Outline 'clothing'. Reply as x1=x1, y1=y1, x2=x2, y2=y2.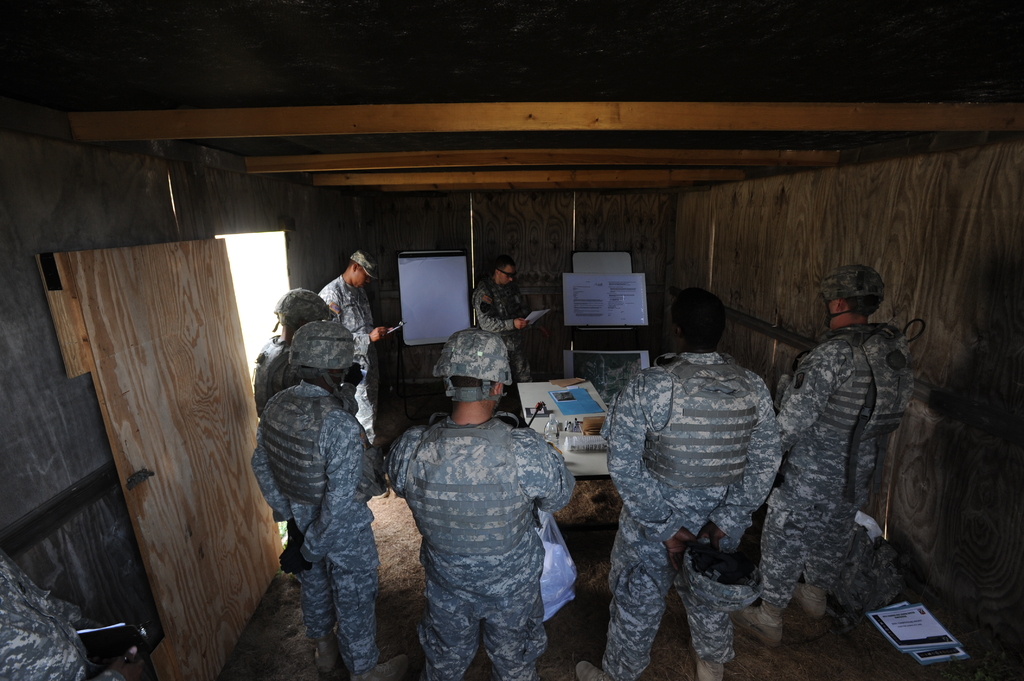
x1=323, y1=278, x2=376, y2=435.
